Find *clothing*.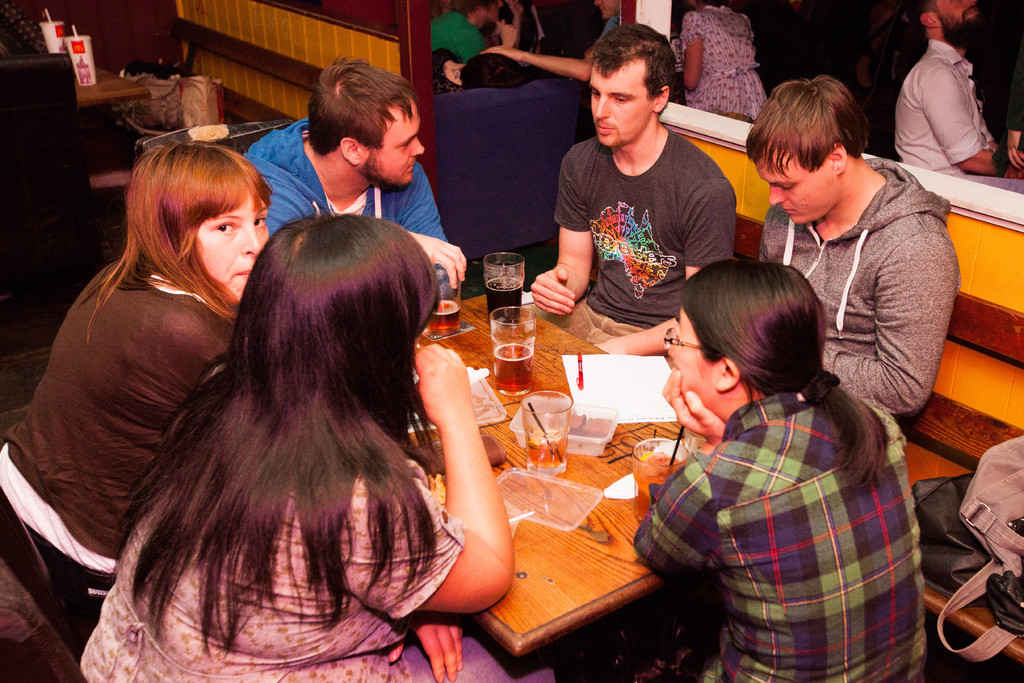
891/41/1014/193.
